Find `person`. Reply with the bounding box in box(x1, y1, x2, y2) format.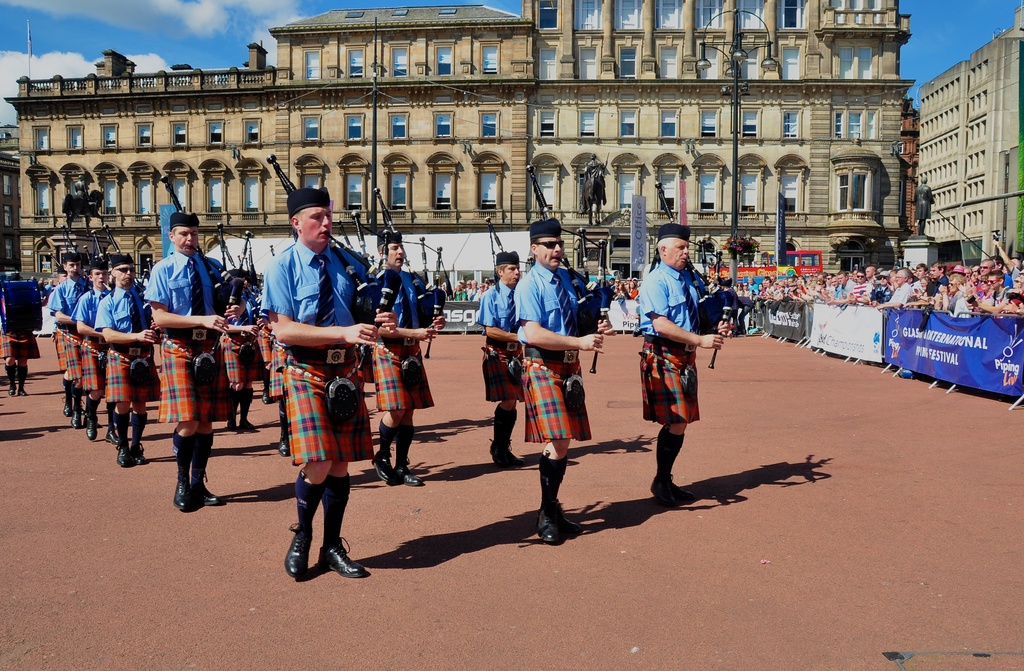
box(512, 217, 607, 550).
